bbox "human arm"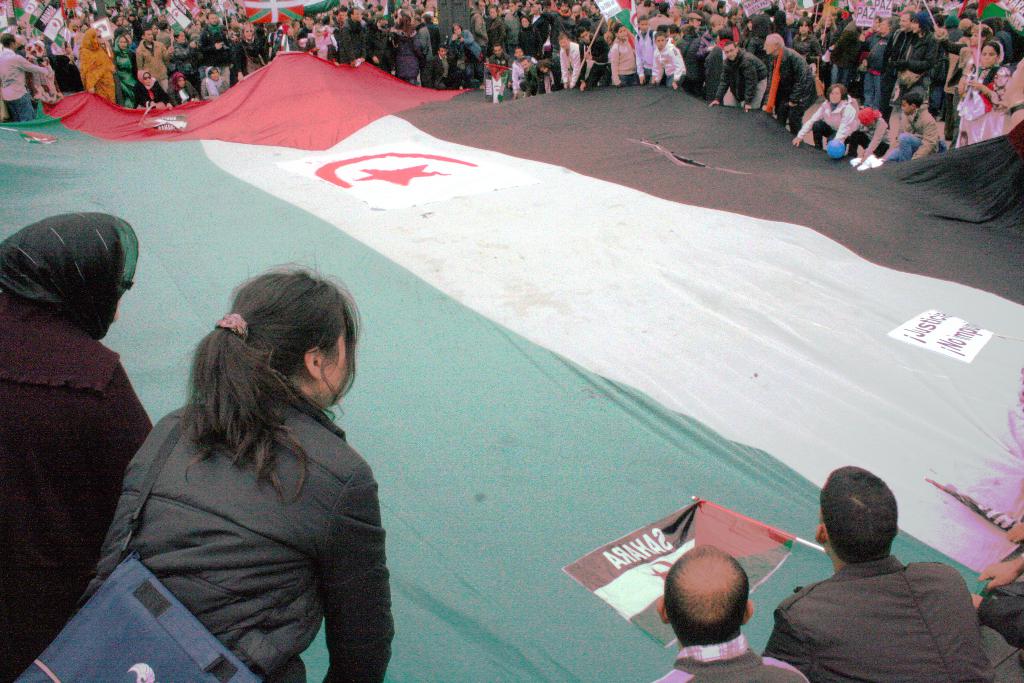
{"x1": 1005, "y1": 518, "x2": 1023, "y2": 547}
